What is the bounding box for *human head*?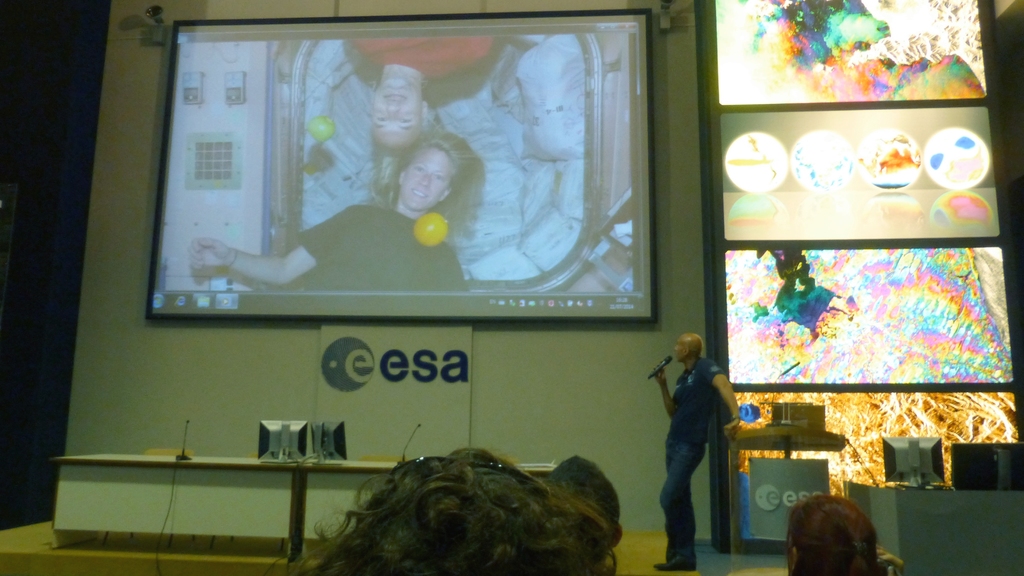
Rect(674, 331, 701, 364).
